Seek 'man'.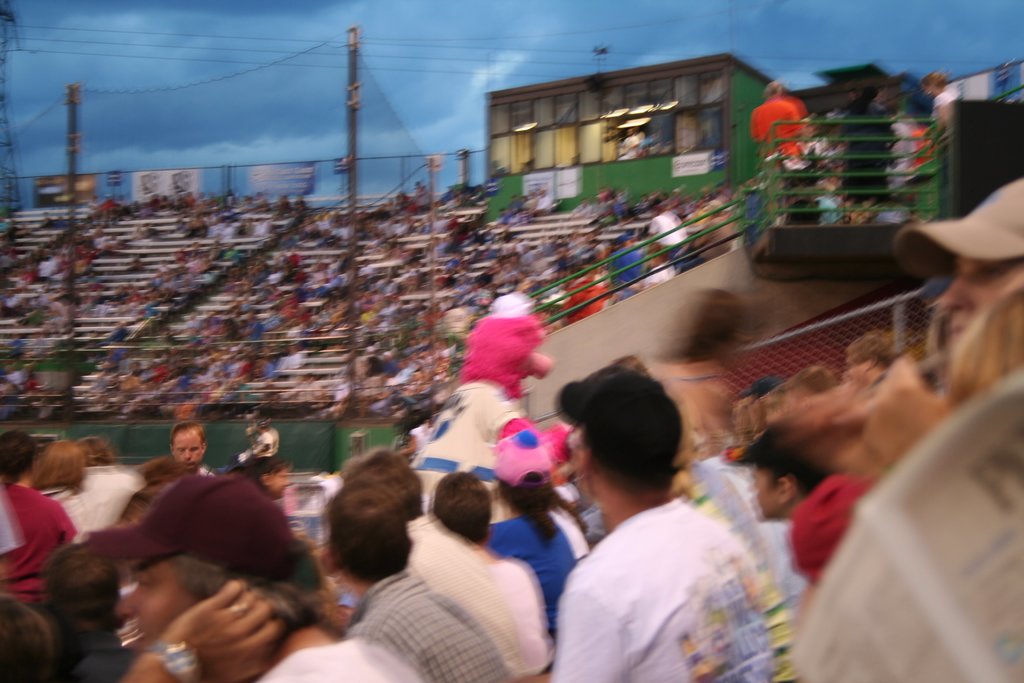
339,451,530,673.
